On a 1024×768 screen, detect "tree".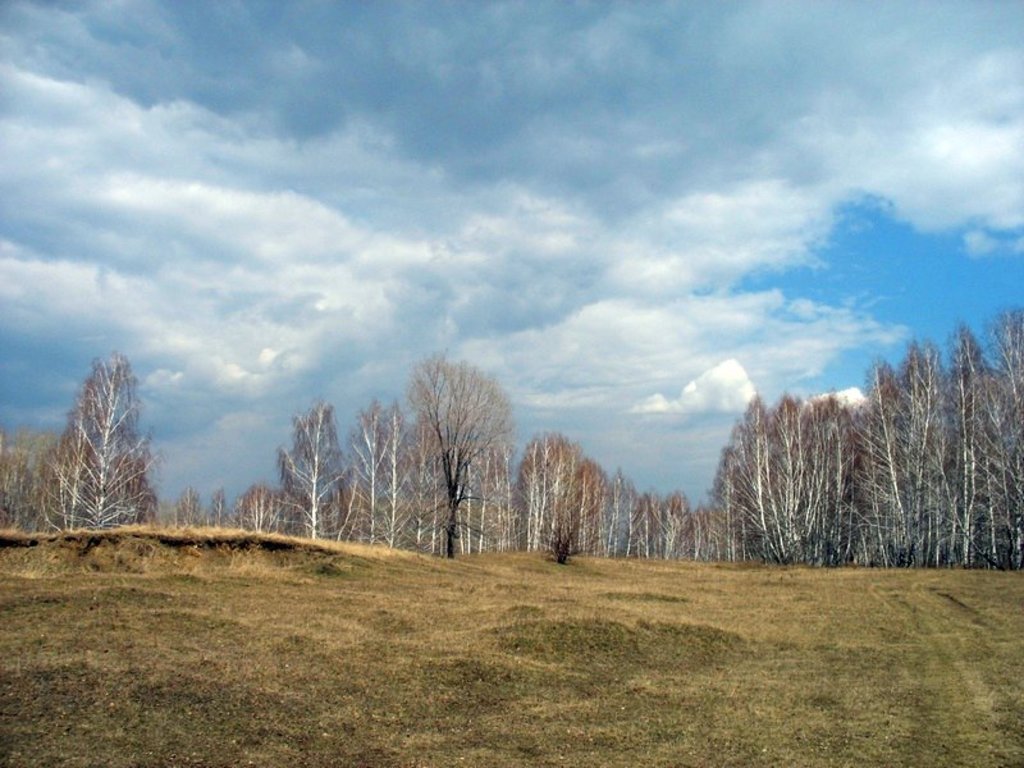
41,330,160,547.
